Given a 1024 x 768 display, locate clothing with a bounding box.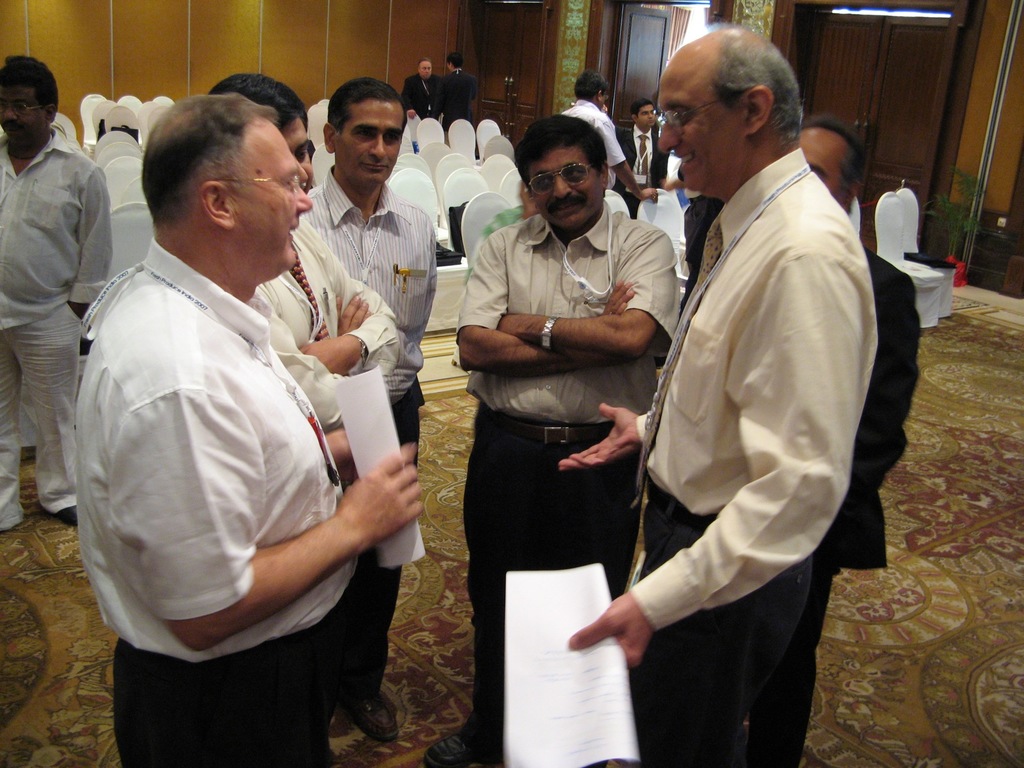
Located: left=718, top=236, right=921, bottom=767.
